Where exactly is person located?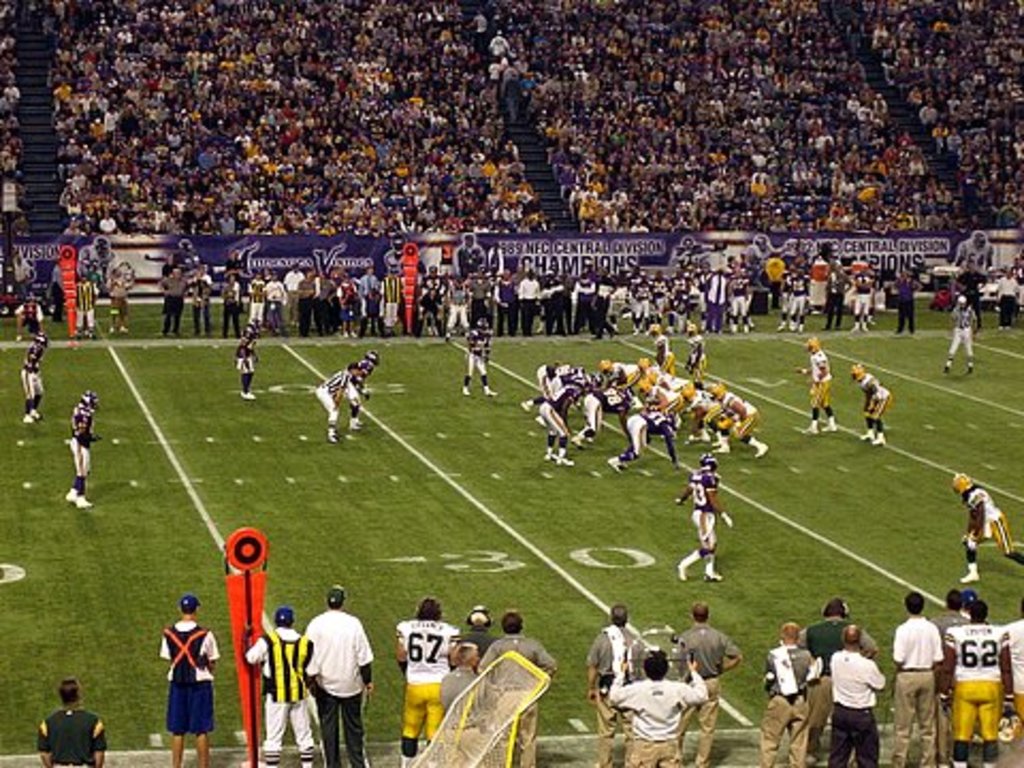
Its bounding box is left=32, top=674, right=113, bottom=766.
